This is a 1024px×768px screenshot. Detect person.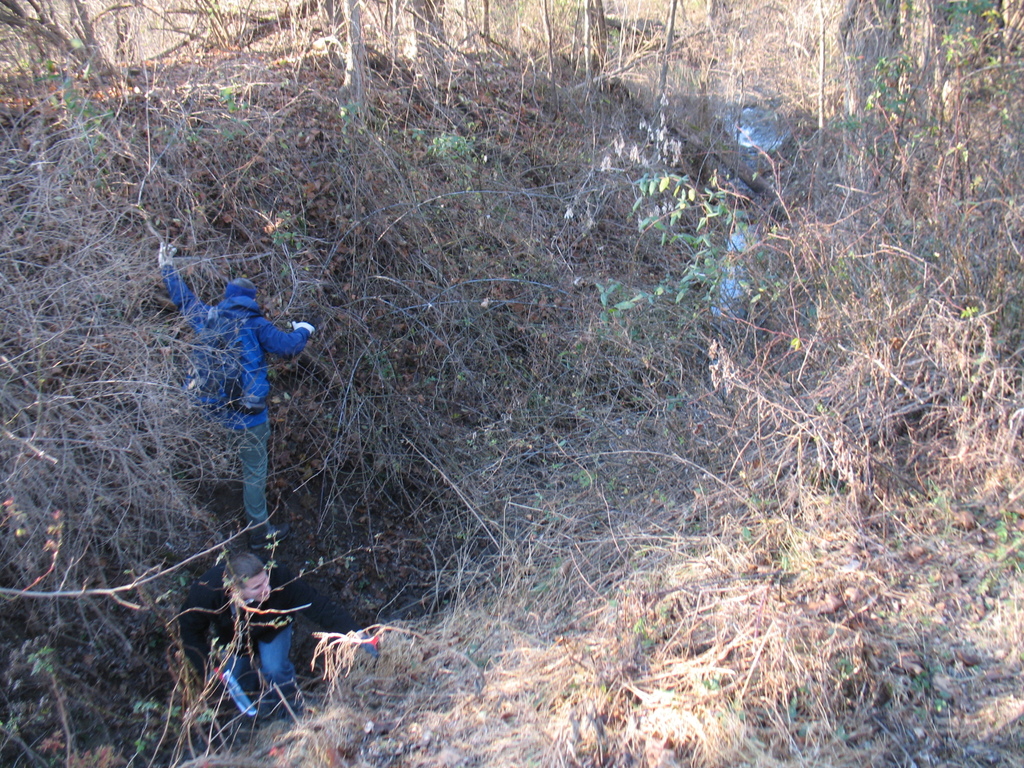
box(154, 253, 297, 567).
